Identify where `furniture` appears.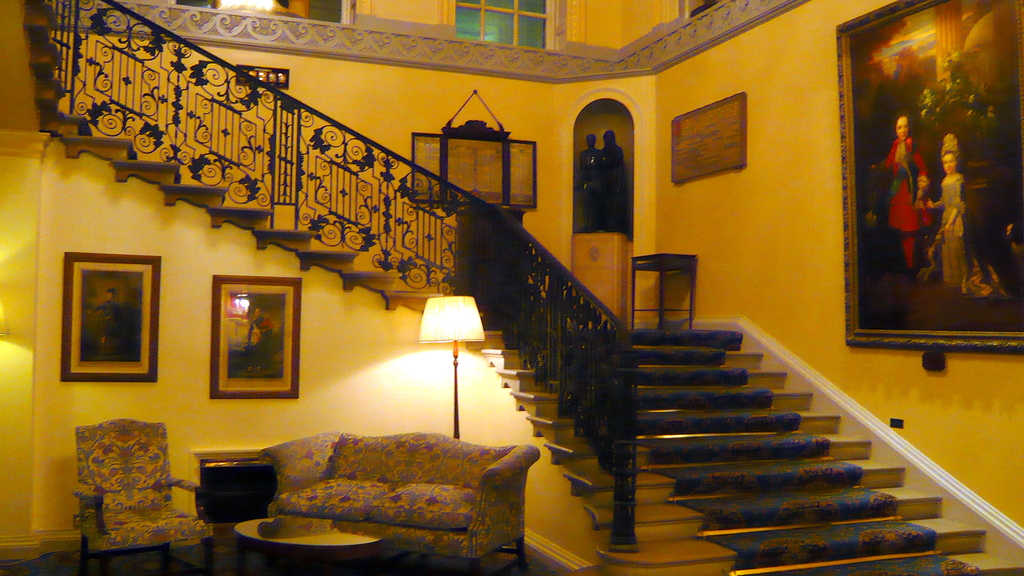
Appears at bbox(72, 413, 216, 575).
